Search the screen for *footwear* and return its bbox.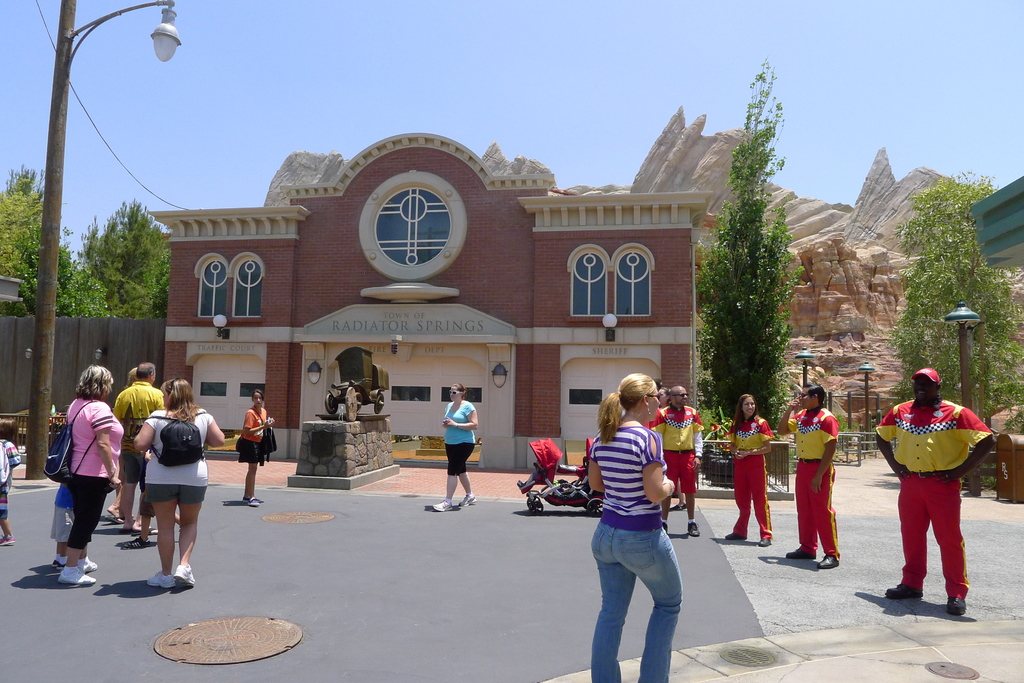
Found: Rect(459, 493, 476, 506).
